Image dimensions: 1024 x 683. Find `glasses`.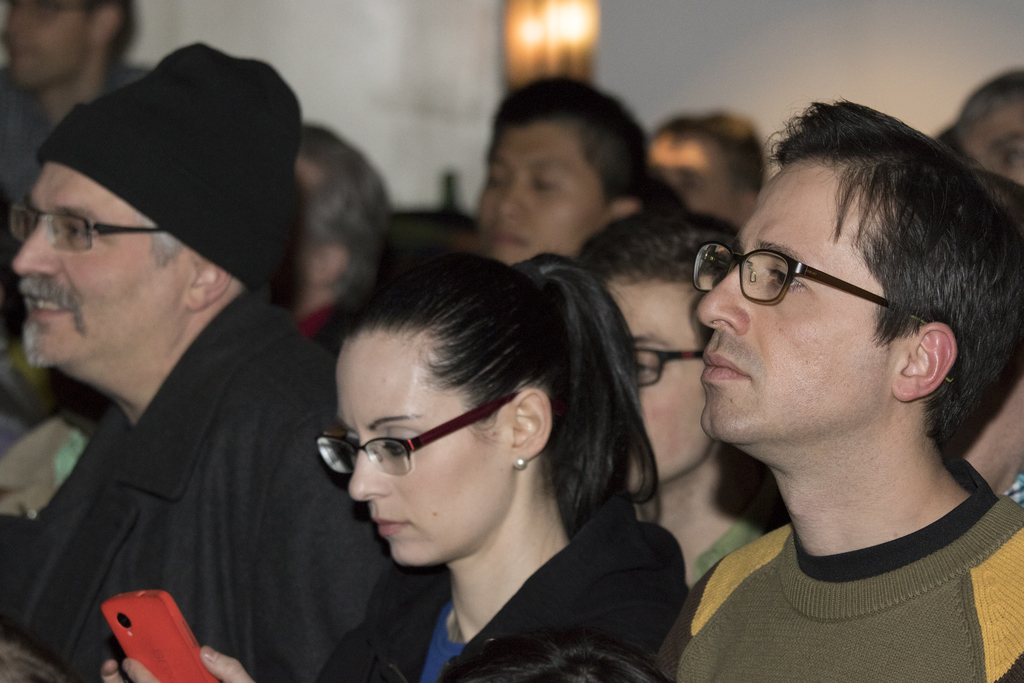
bbox=[311, 395, 510, 476].
